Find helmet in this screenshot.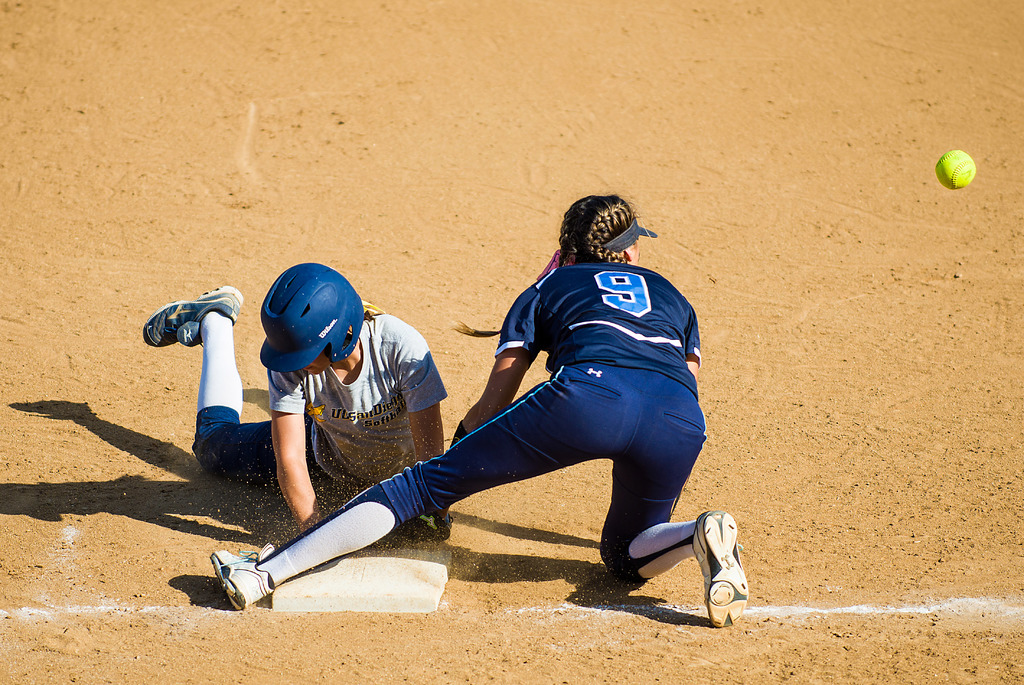
The bounding box for helmet is left=256, top=264, right=366, bottom=386.
